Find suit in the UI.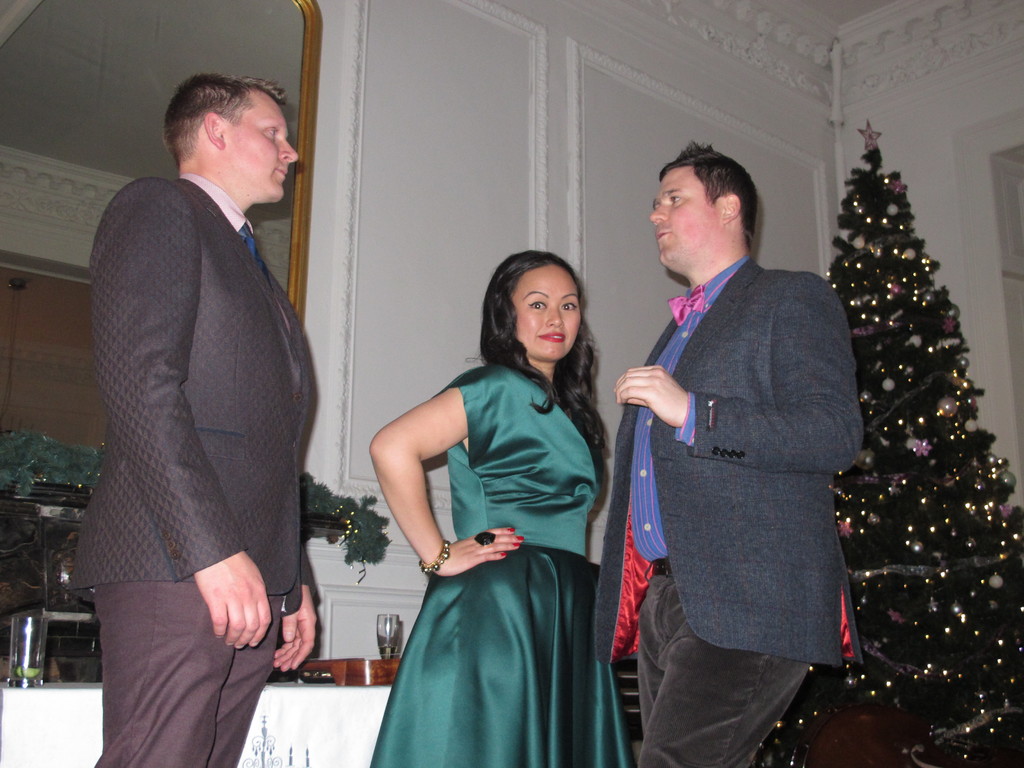
UI element at crop(592, 250, 866, 767).
